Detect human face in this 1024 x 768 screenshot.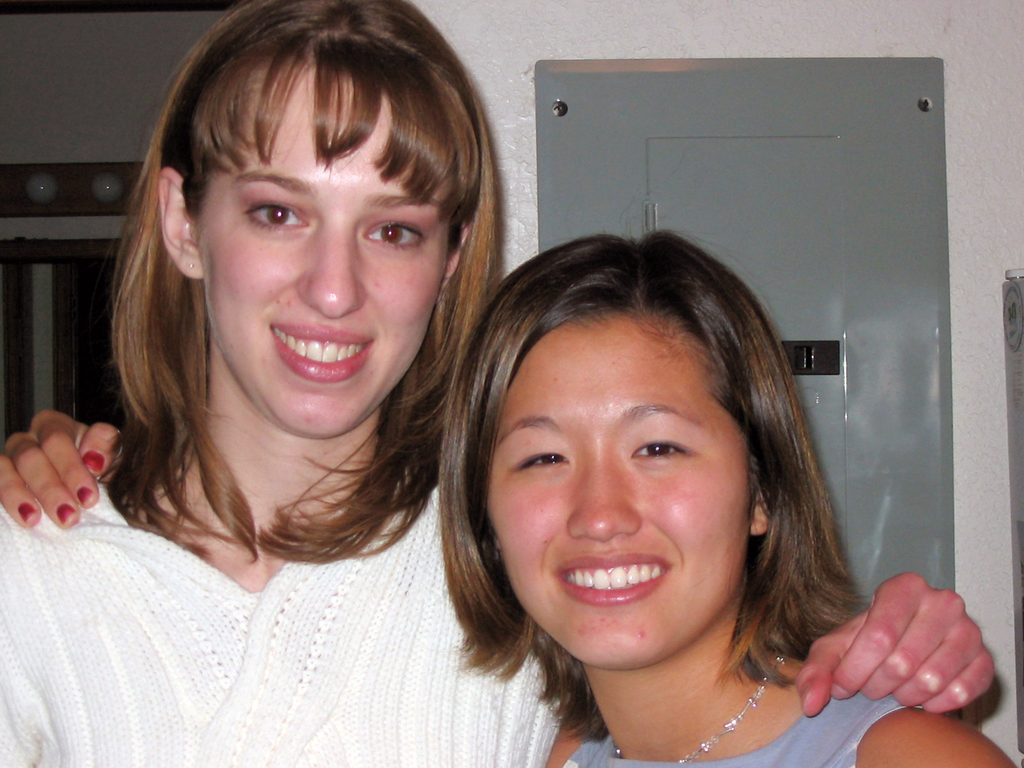
Detection: box(202, 61, 454, 447).
